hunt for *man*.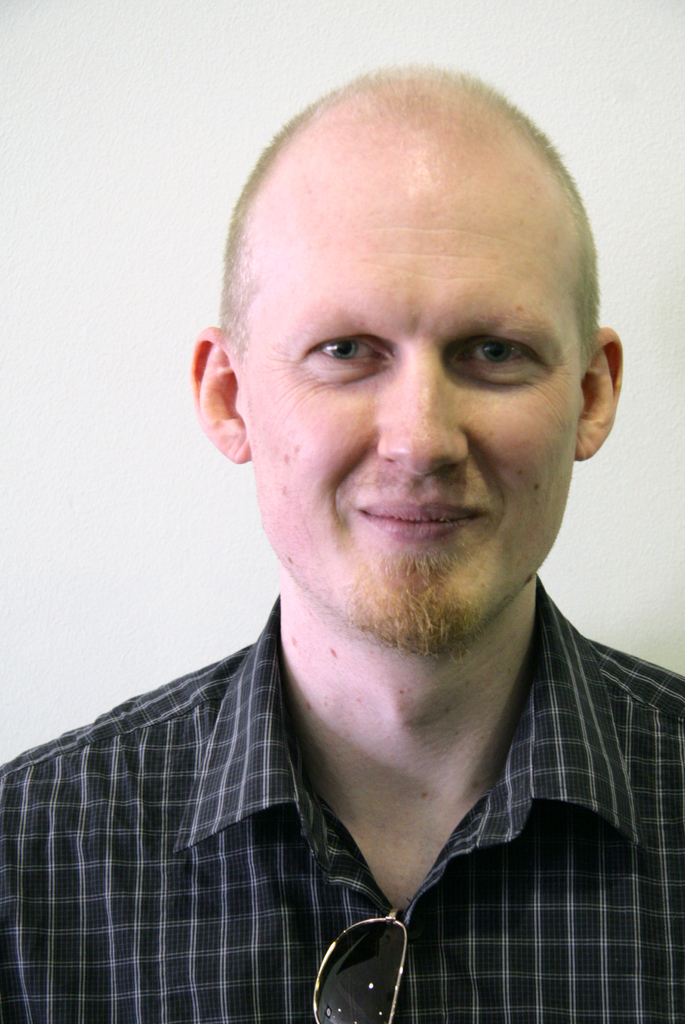
Hunted down at pyautogui.locateOnScreen(0, 65, 684, 1023).
